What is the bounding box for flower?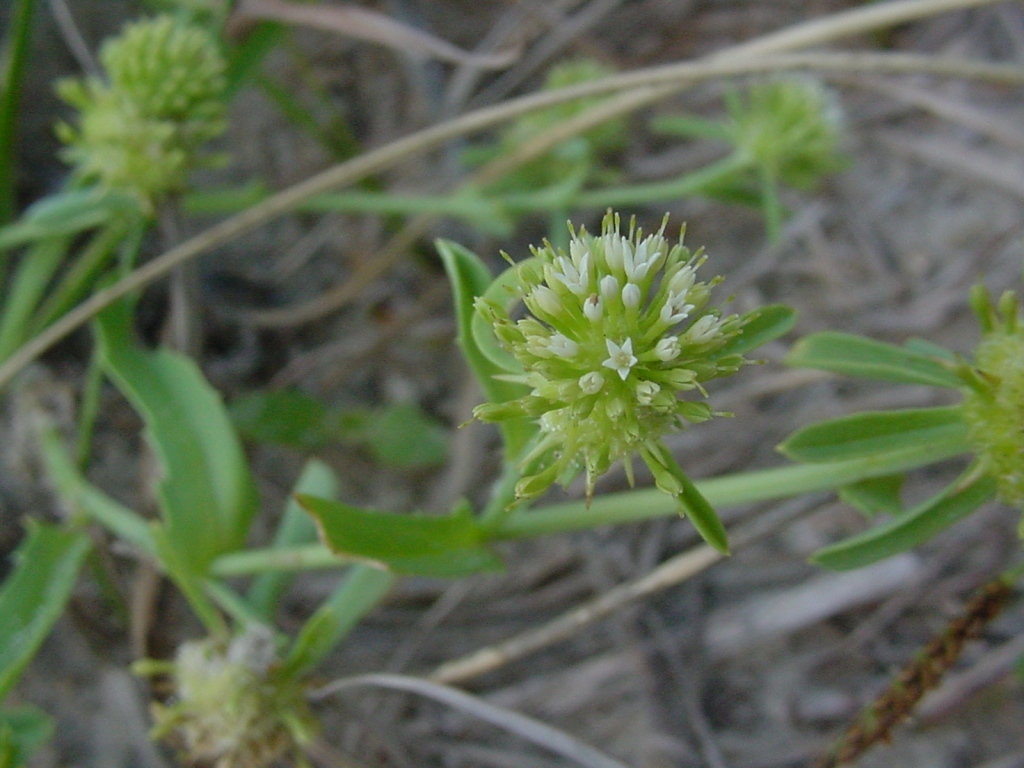
bbox(603, 337, 635, 377).
